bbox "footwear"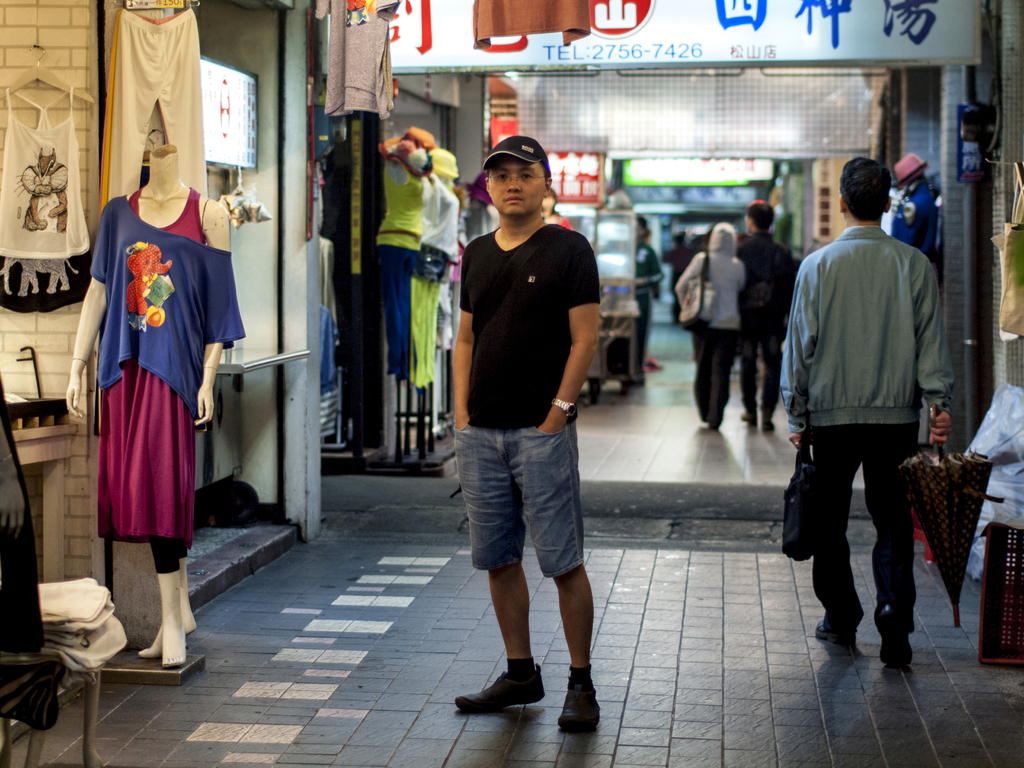
box=[815, 621, 856, 646]
